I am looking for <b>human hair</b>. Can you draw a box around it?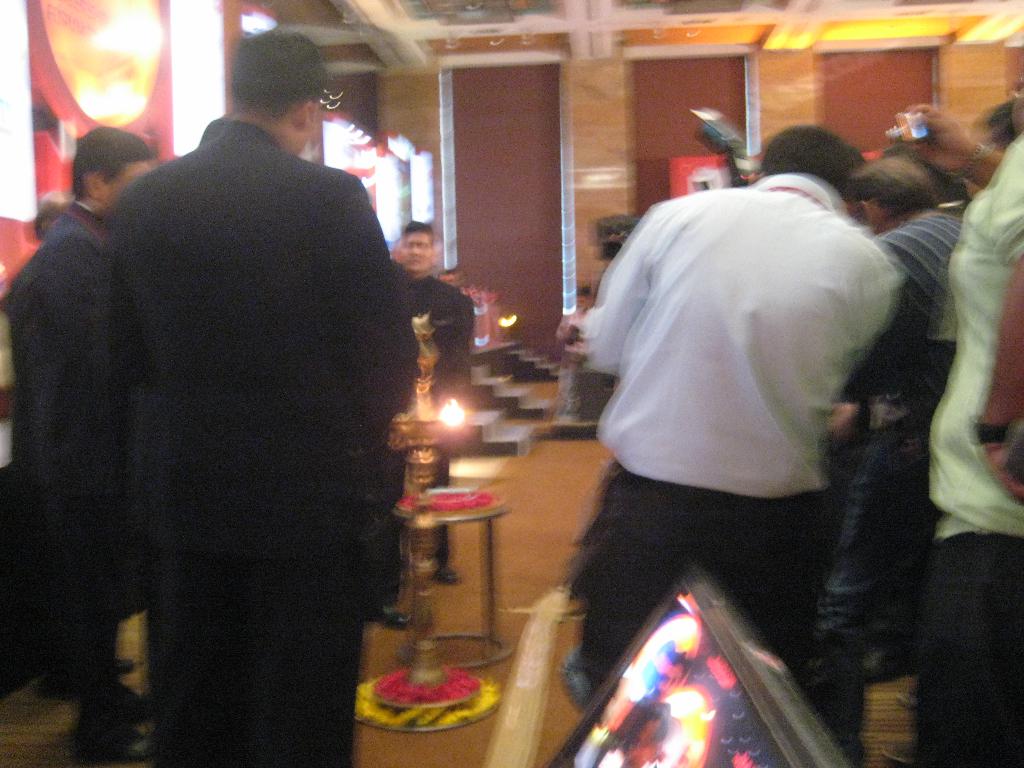
Sure, the bounding box is {"x1": 764, "y1": 123, "x2": 851, "y2": 191}.
